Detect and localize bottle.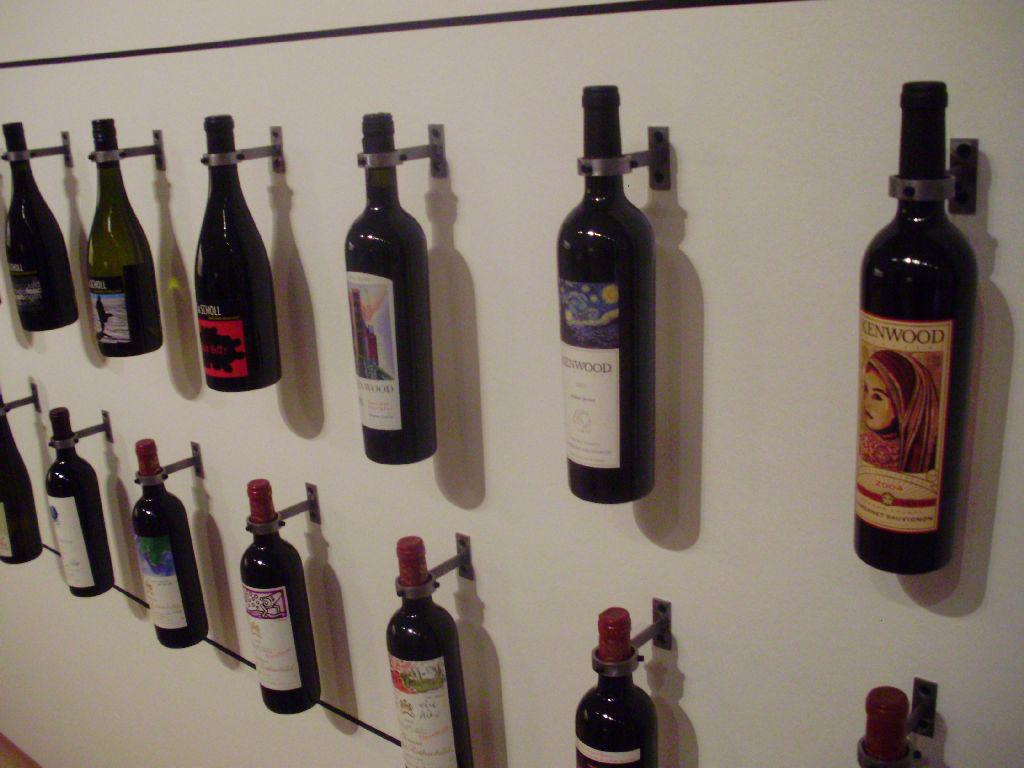
Localized at pyautogui.locateOnScreen(853, 684, 917, 767).
